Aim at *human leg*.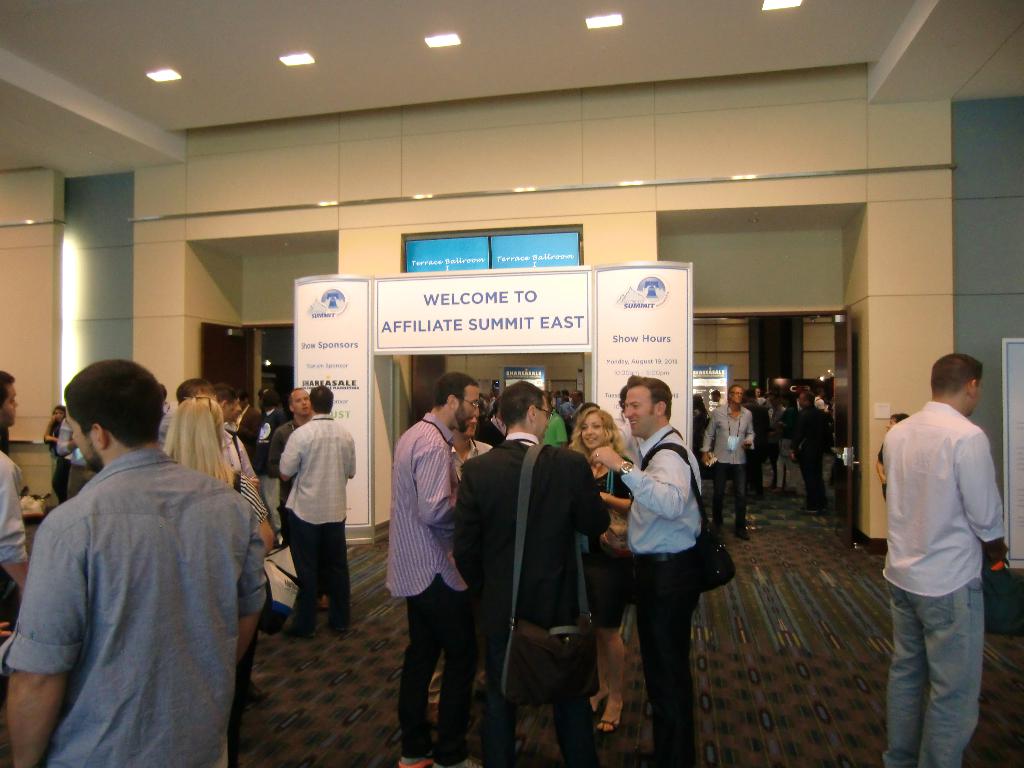
Aimed at box(709, 460, 729, 529).
